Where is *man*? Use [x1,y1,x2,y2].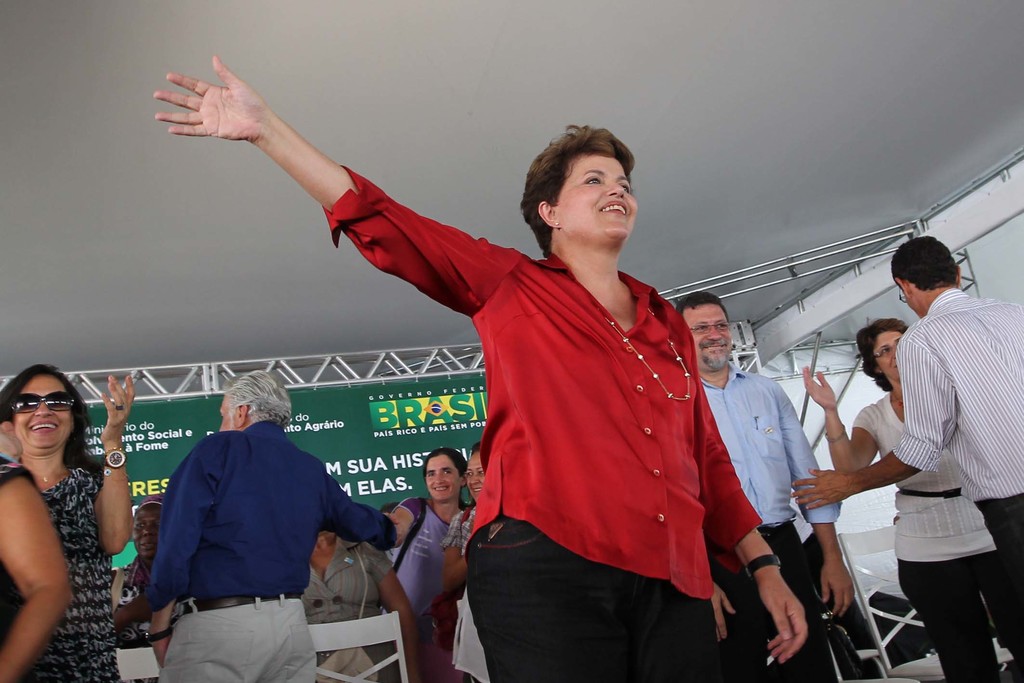
[146,371,403,682].
